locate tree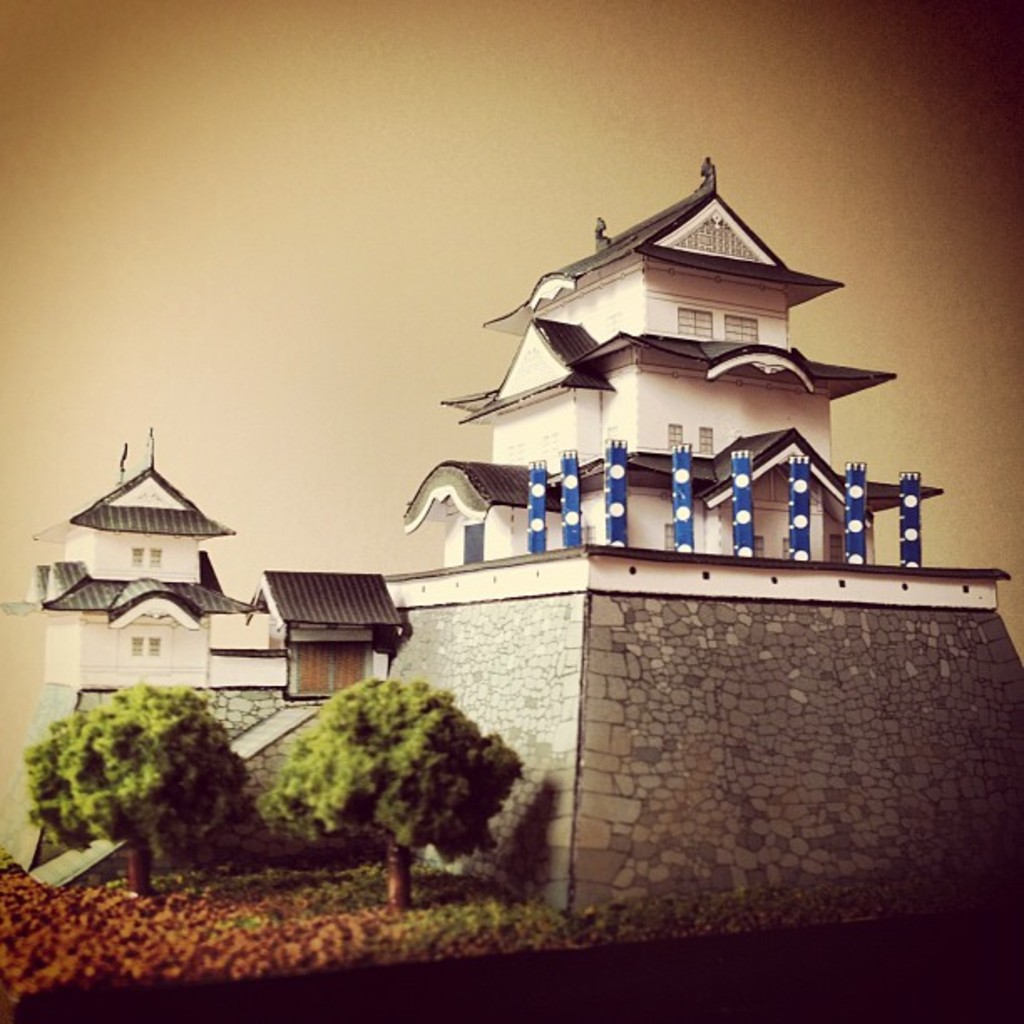
detection(251, 674, 525, 914)
